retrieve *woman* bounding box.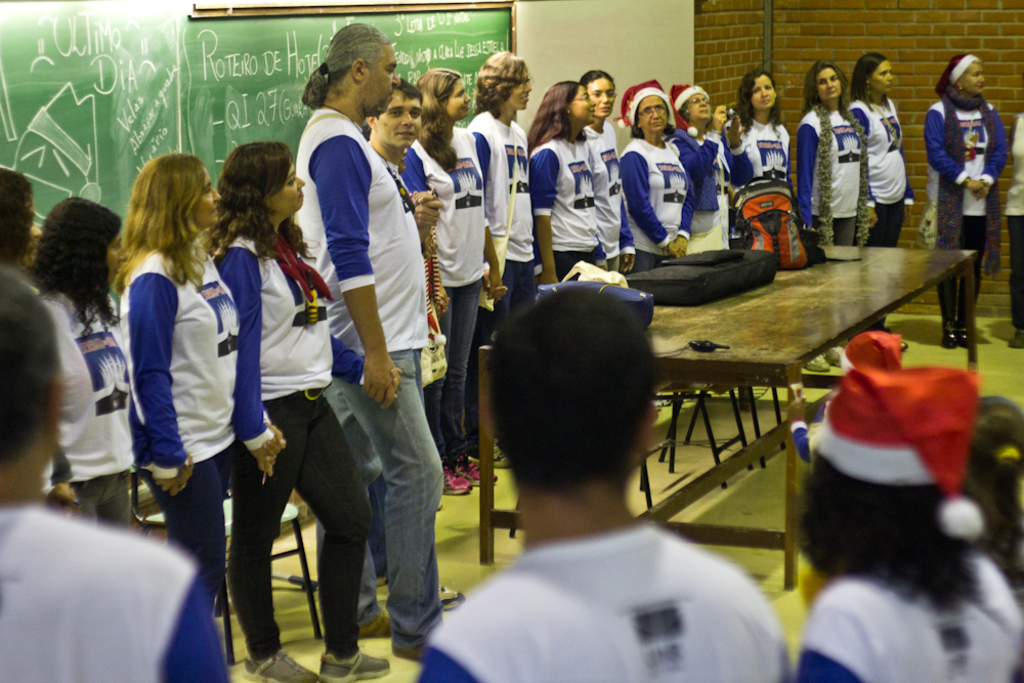
Bounding box: select_region(922, 52, 1008, 362).
